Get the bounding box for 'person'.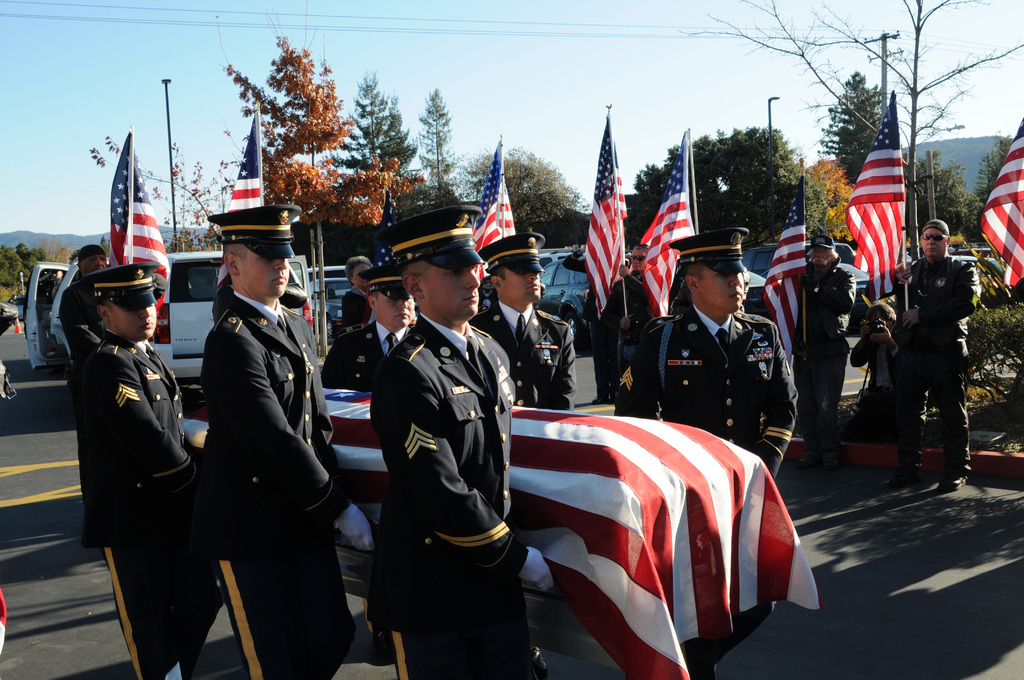
region(474, 232, 585, 414).
